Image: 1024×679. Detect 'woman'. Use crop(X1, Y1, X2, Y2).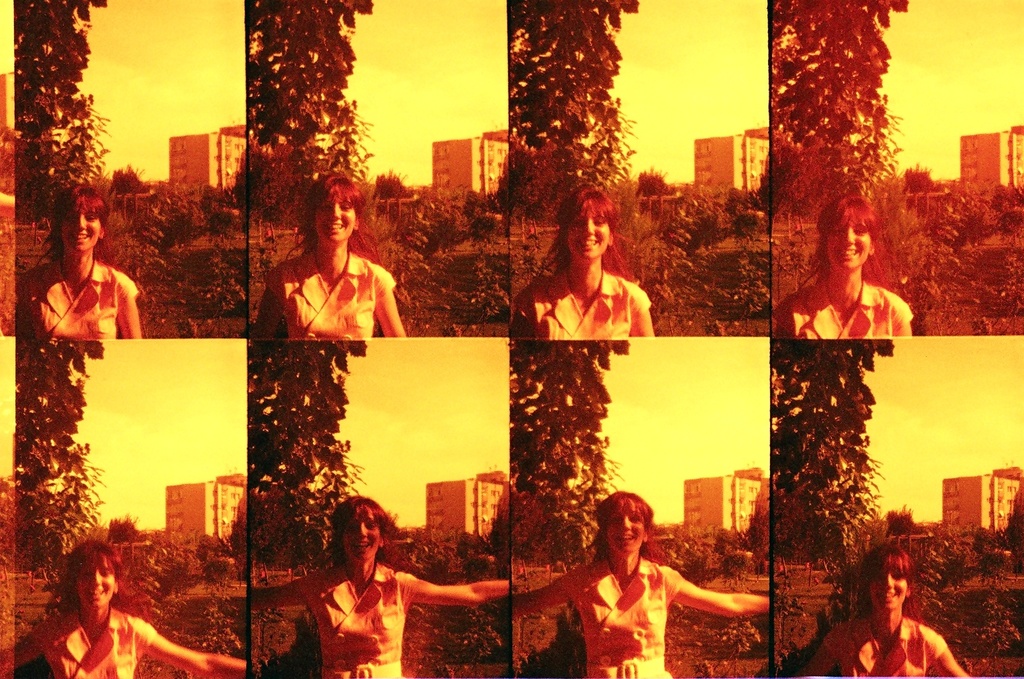
crop(511, 179, 661, 343).
